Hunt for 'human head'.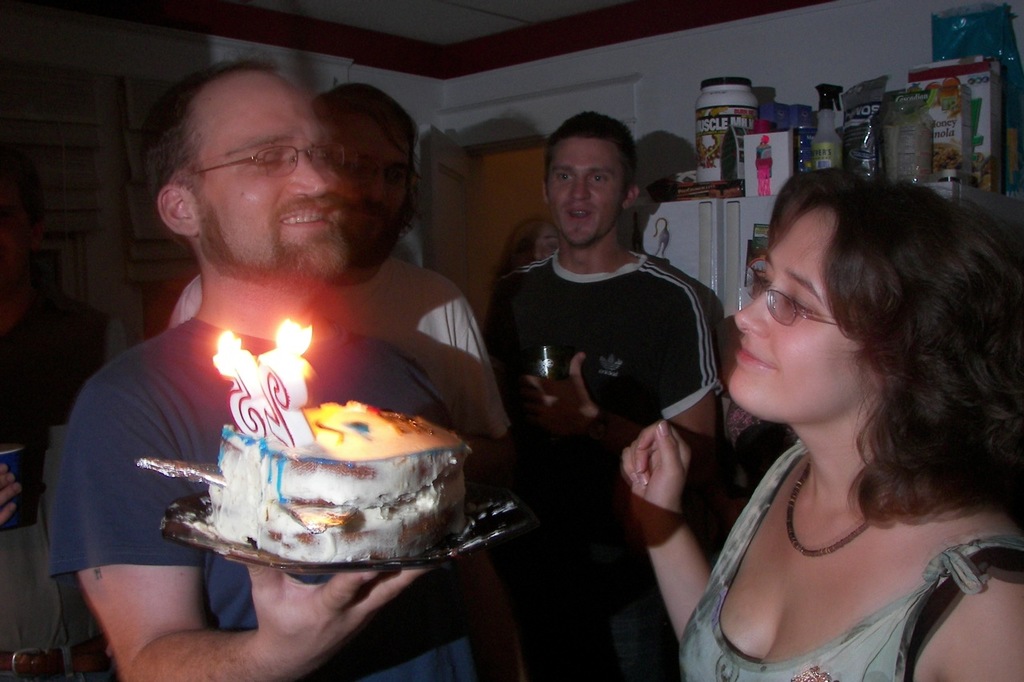
Hunted down at (left=316, top=82, right=417, bottom=261).
